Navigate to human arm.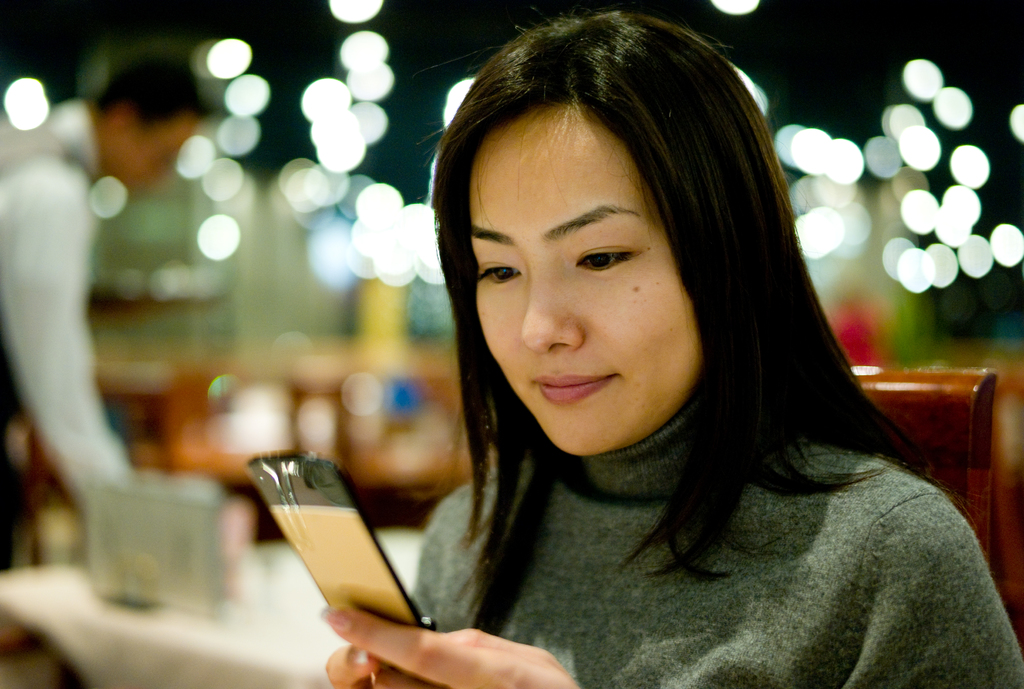
Navigation target: (x1=0, y1=159, x2=155, y2=565).
